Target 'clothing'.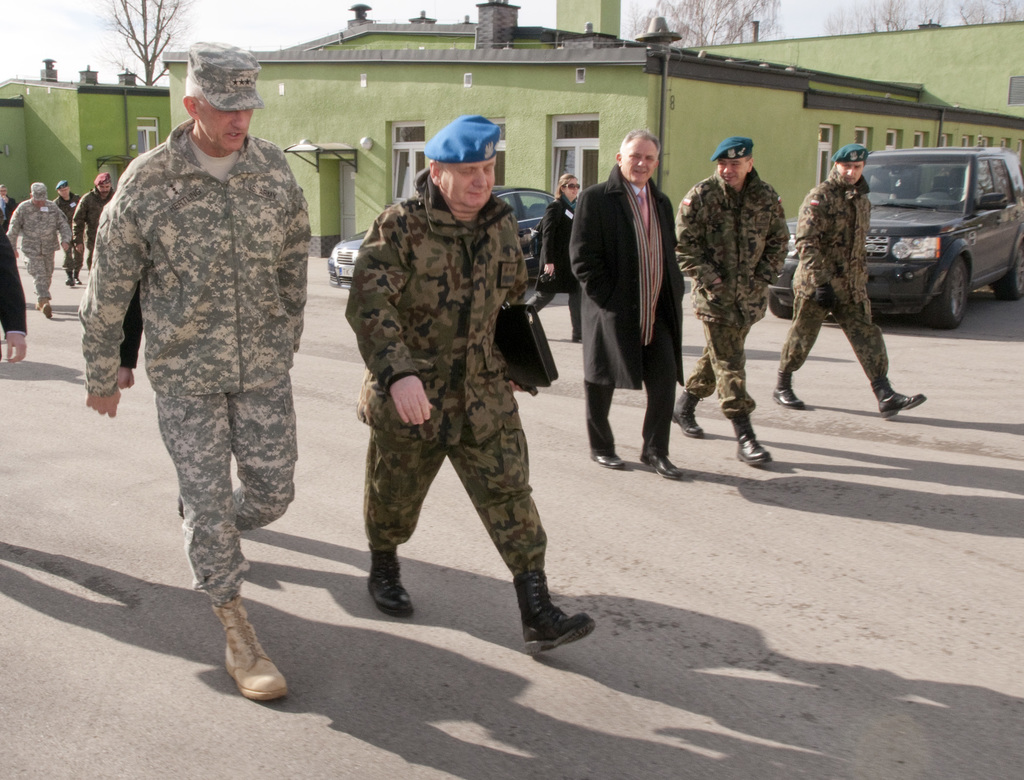
Target region: locate(78, 115, 309, 627).
